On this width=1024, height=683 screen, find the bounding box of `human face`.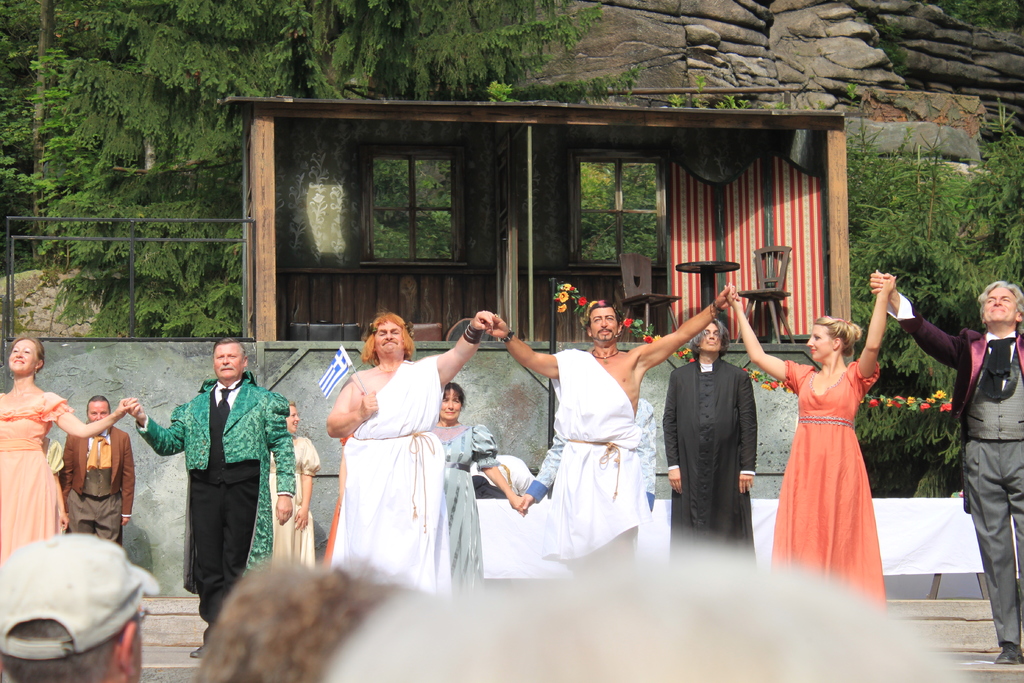
Bounding box: 589,305,617,343.
